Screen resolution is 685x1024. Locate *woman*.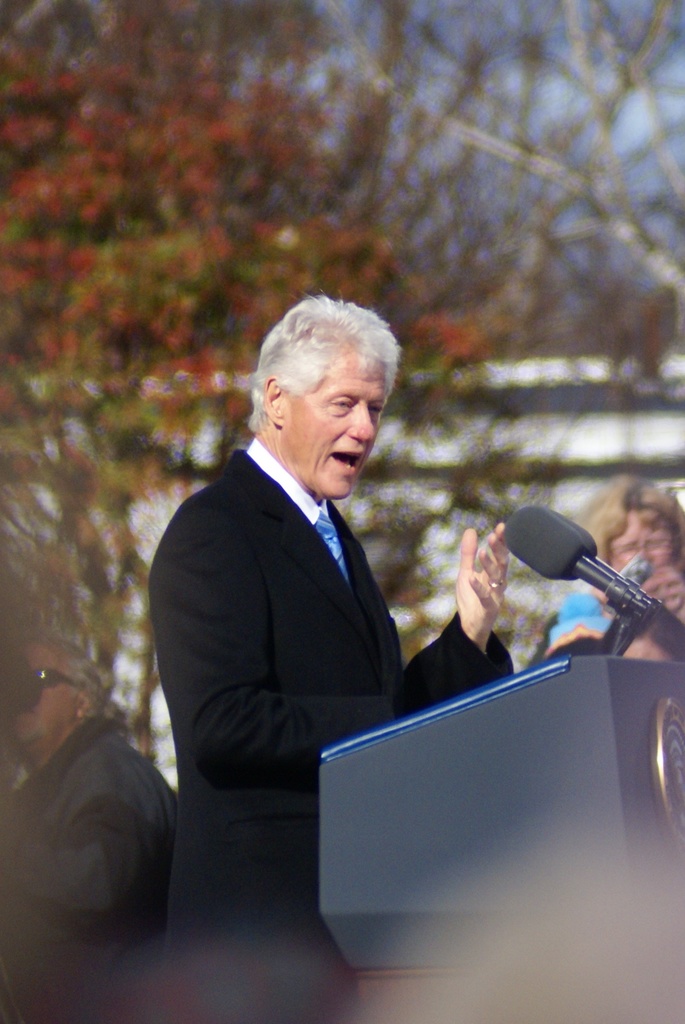
(523, 468, 684, 684).
